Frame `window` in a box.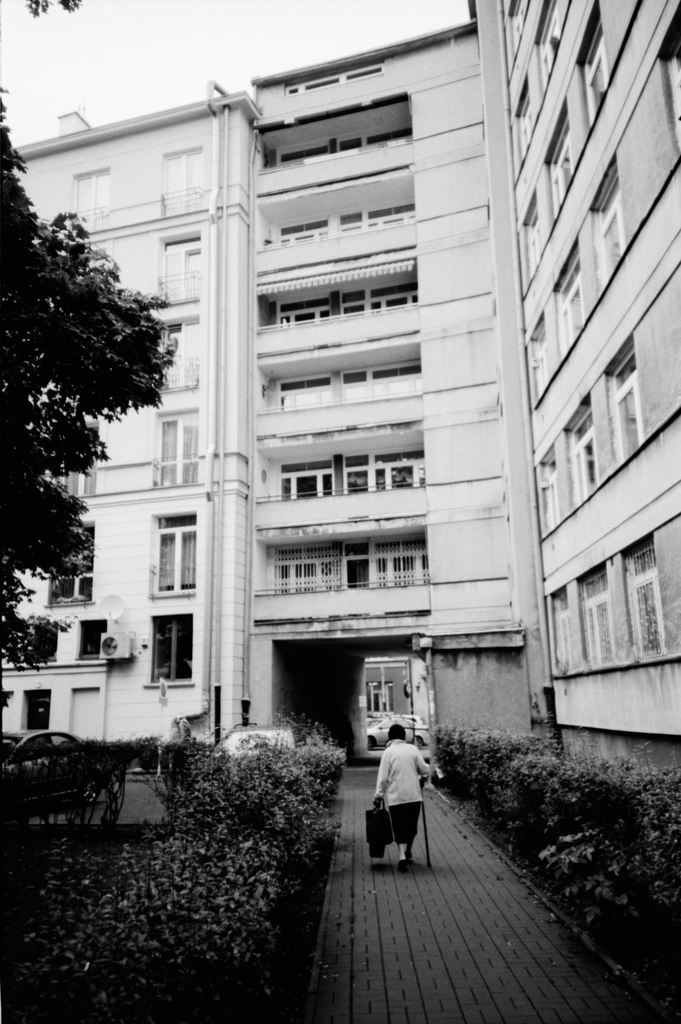
crop(160, 143, 202, 213).
